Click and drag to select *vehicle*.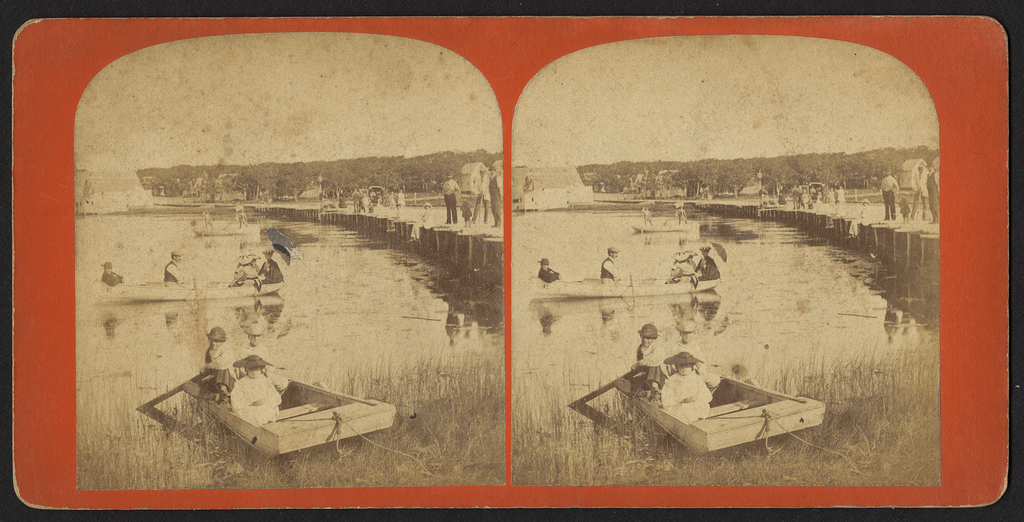
Selection: l=535, t=272, r=719, b=295.
